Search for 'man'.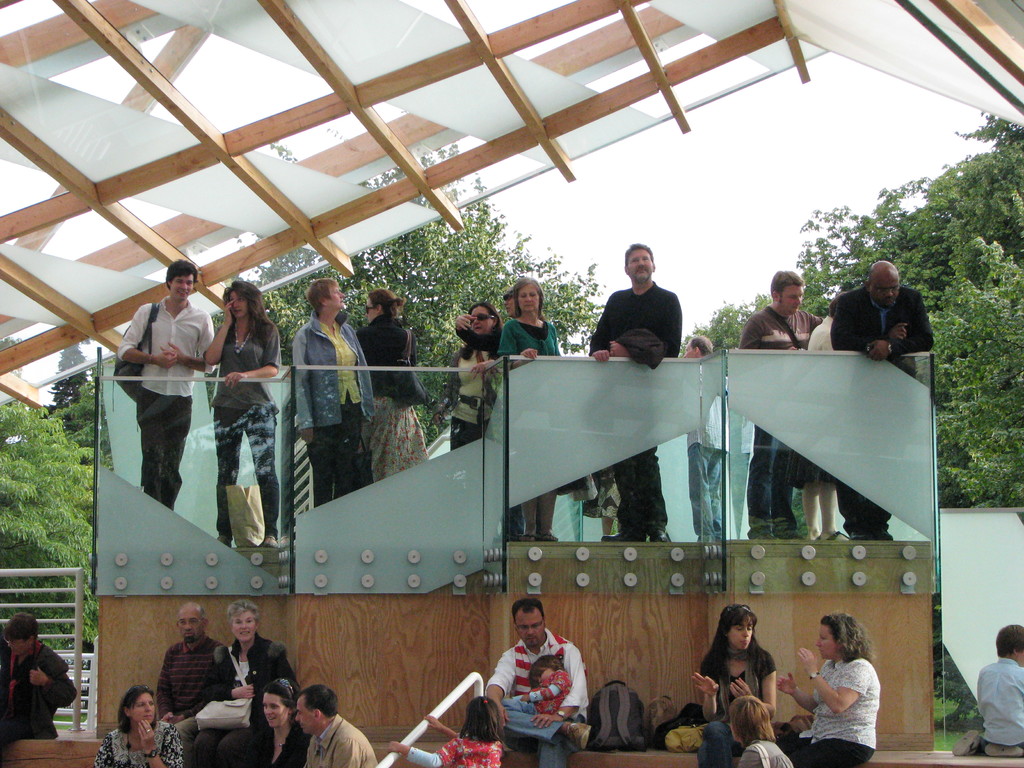
Found at x1=499, y1=288, x2=511, y2=317.
